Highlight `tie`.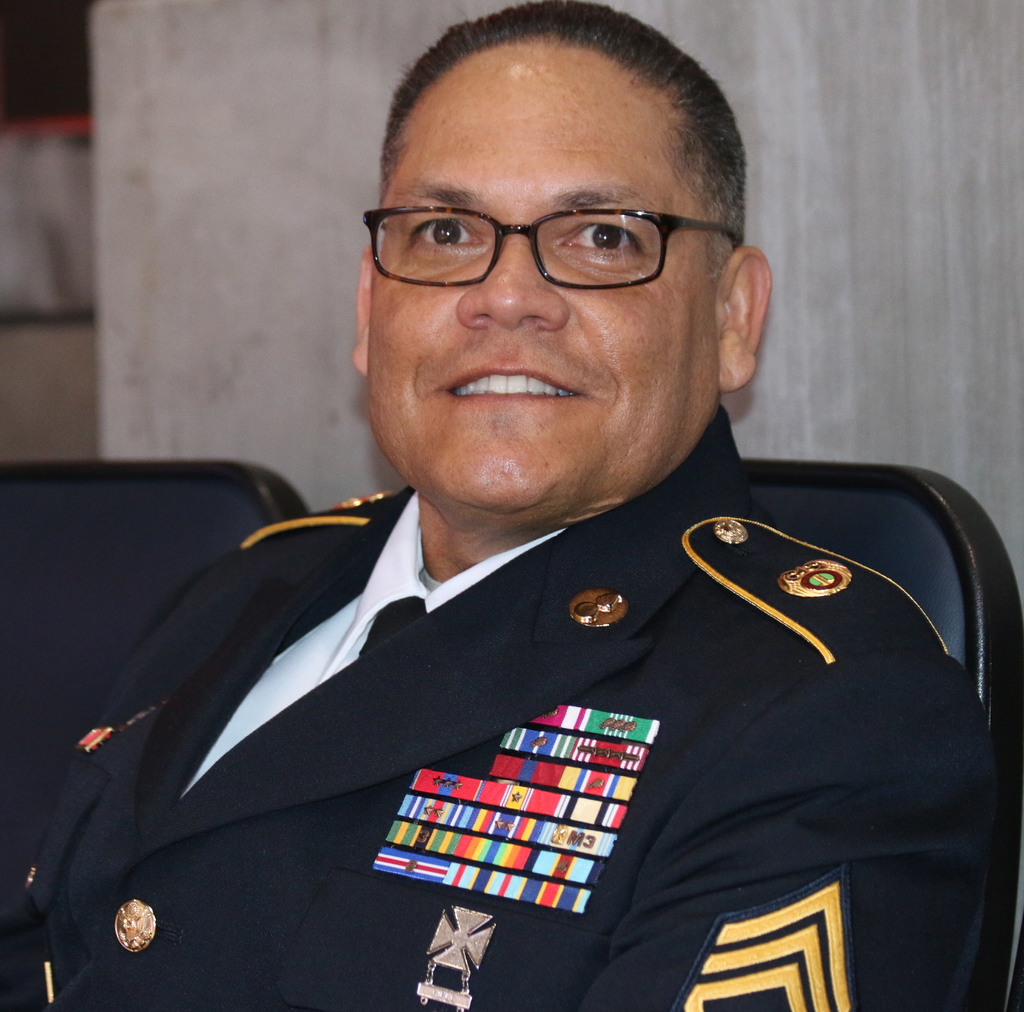
Highlighted region: select_region(360, 598, 442, 650).
